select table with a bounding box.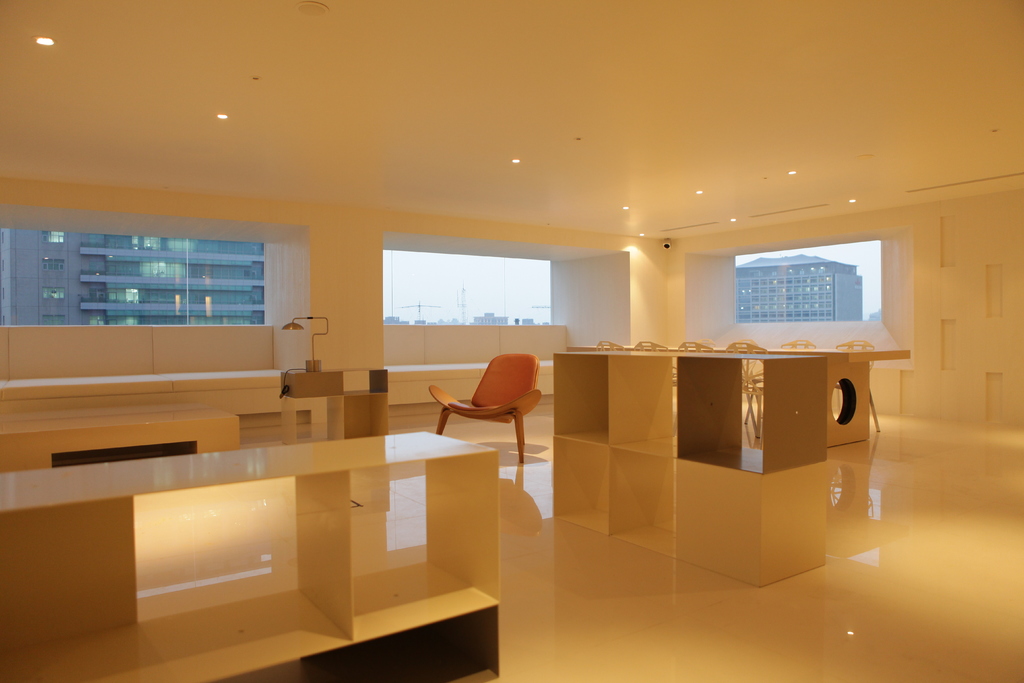
x1=0 y1=401 x2=236 y2=471.
